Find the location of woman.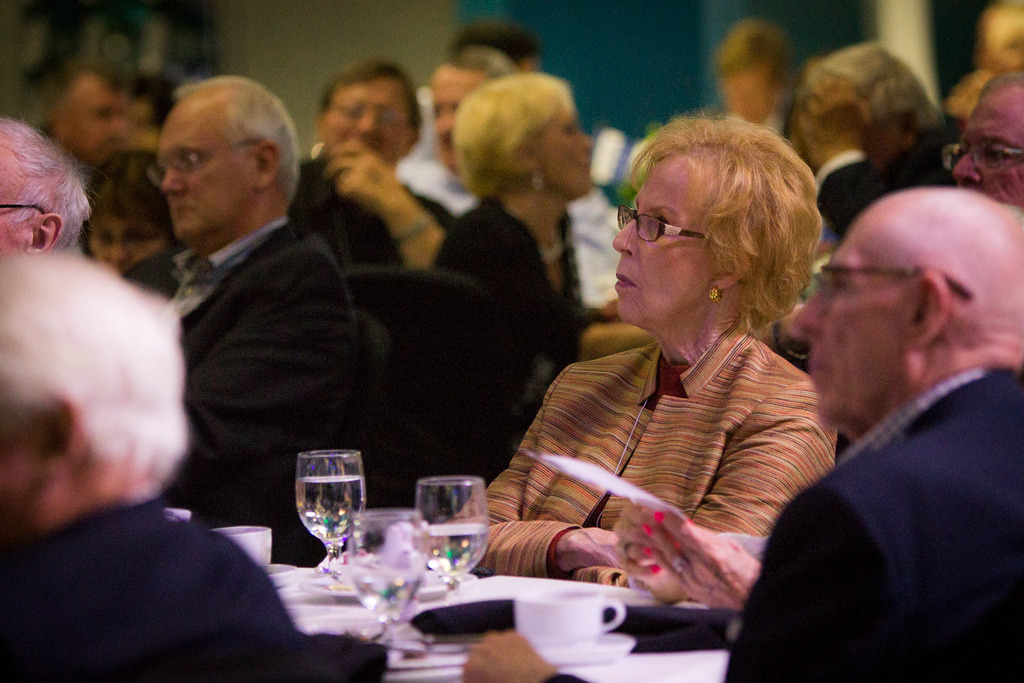
Location: left=431, top=79, right=650, bottom=378.
